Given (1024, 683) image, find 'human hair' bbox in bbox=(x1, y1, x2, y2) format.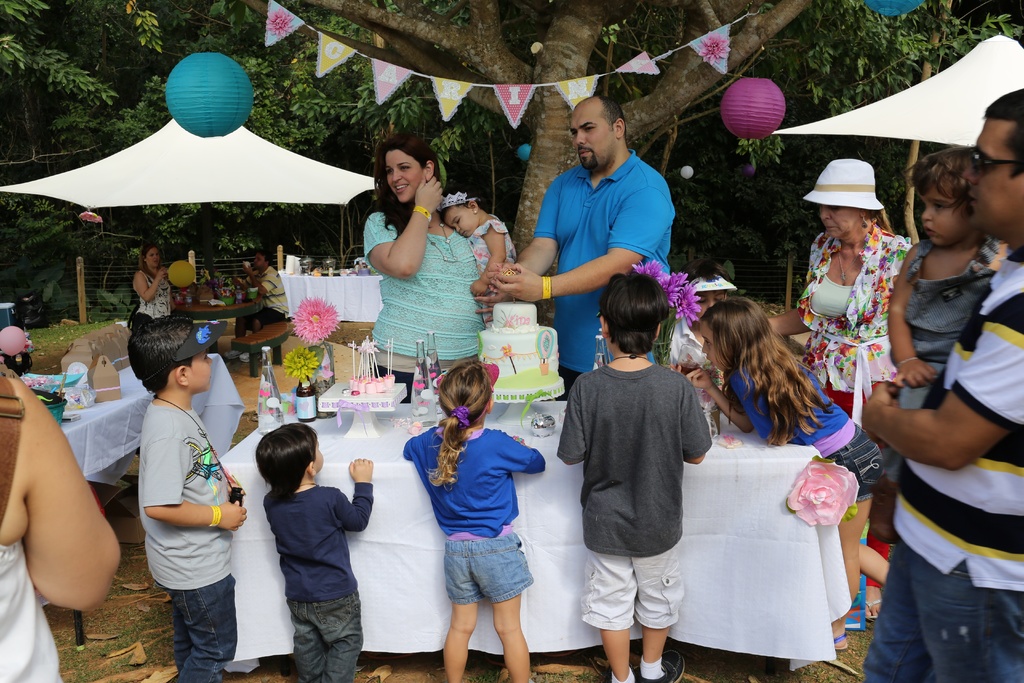
bbox=(605, 265, 684, 366).
